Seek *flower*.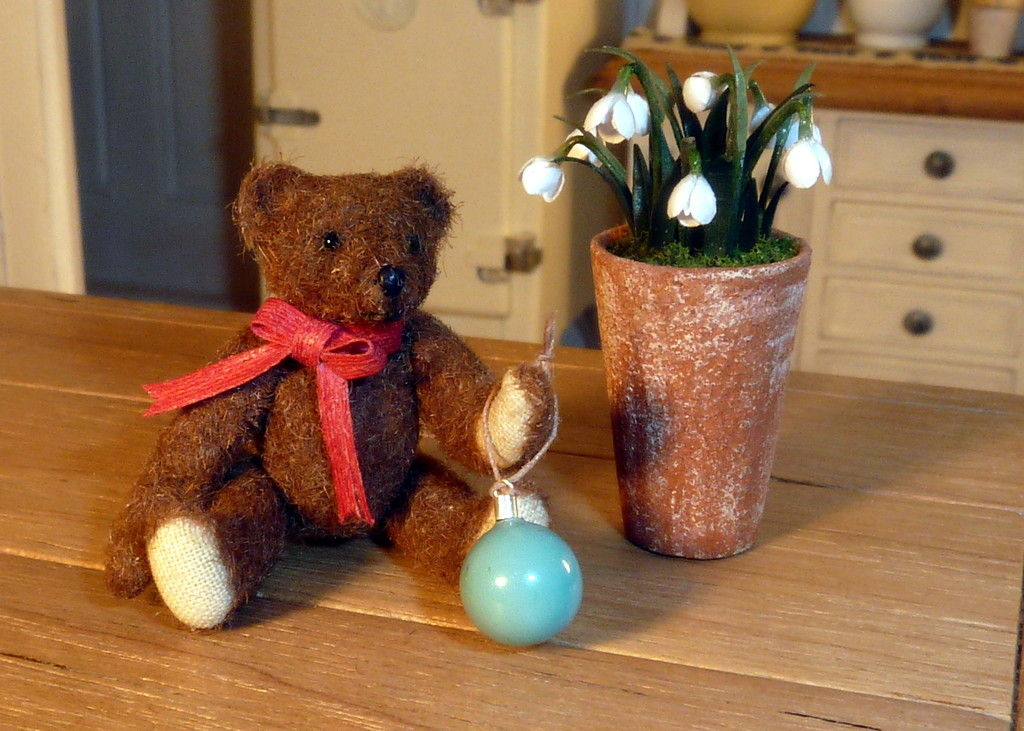
783:124:831:191.
